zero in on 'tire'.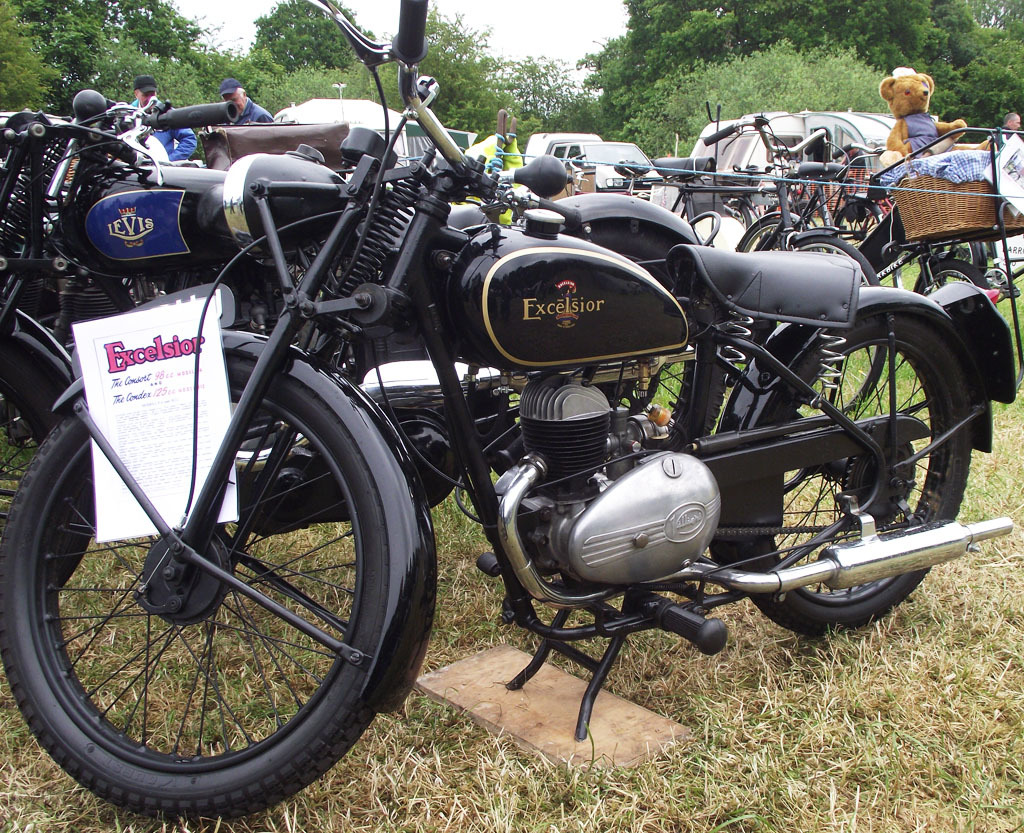
Zeroed in: detection(908, 262, 984, 299).
